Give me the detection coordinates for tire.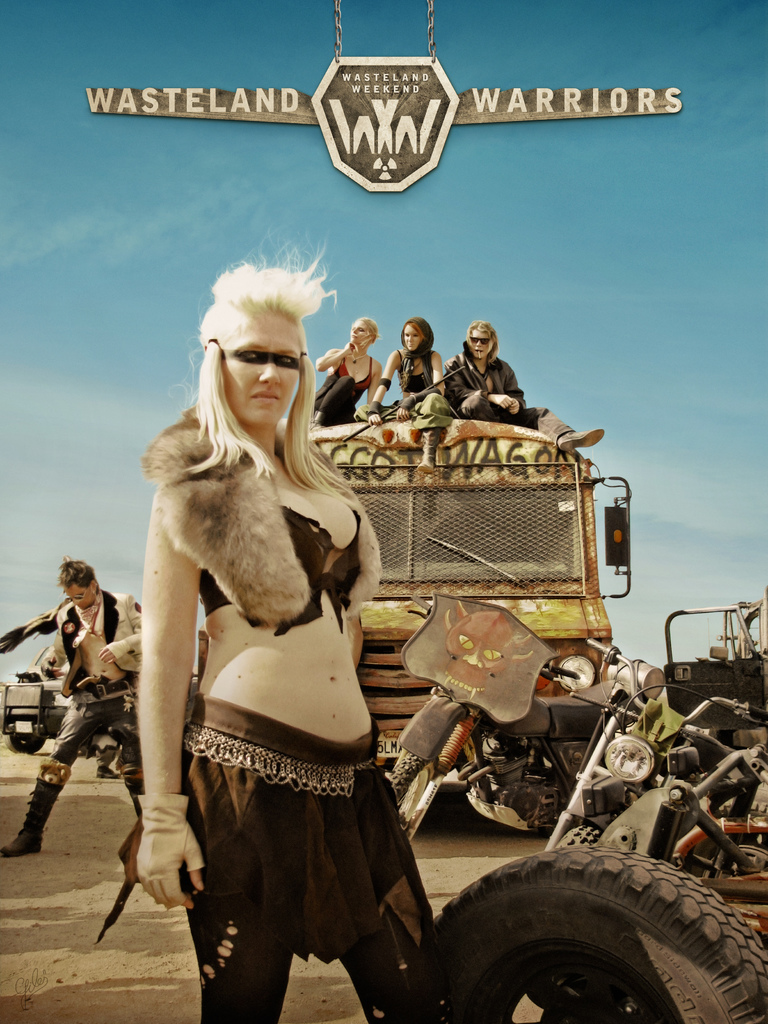
[left=548, top=817, right=608, bottom=855].
